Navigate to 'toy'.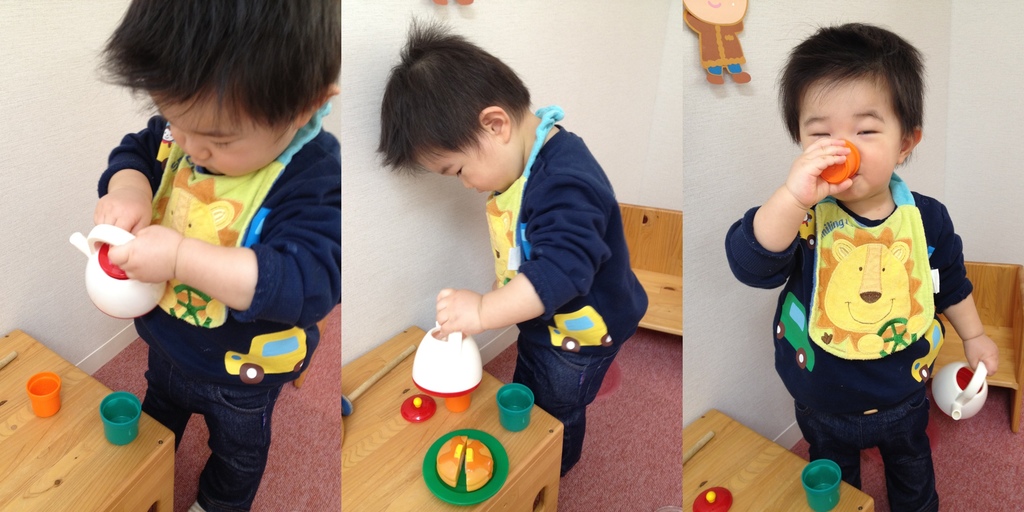
Navigation target: l=65, t=221, r=169, b=324.
